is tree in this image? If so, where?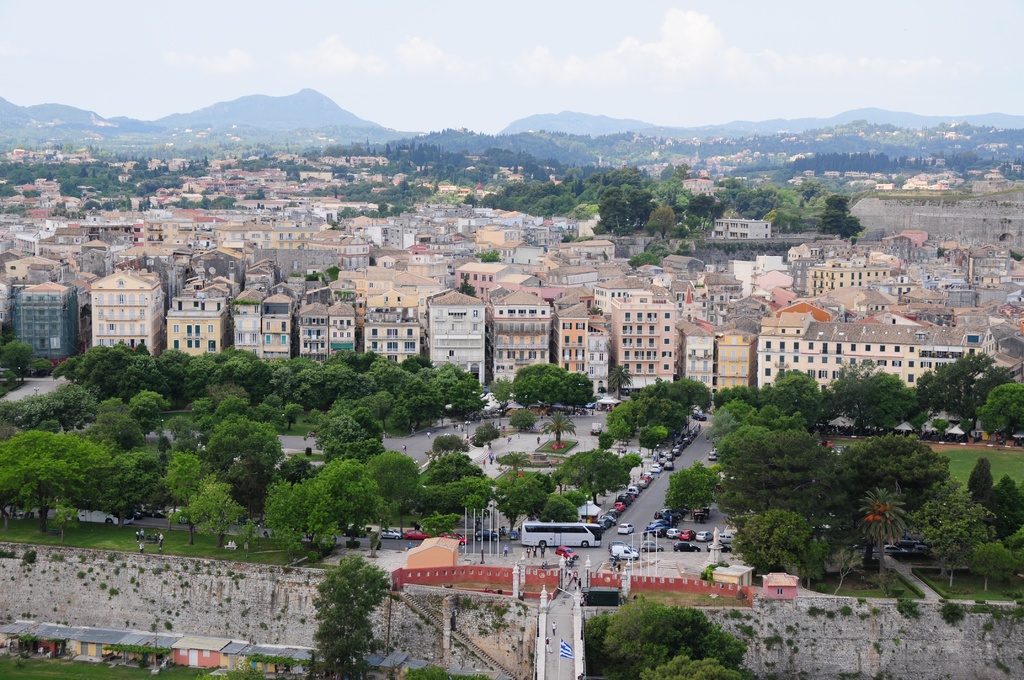
Yes, at (397, 375, 445, 429).
